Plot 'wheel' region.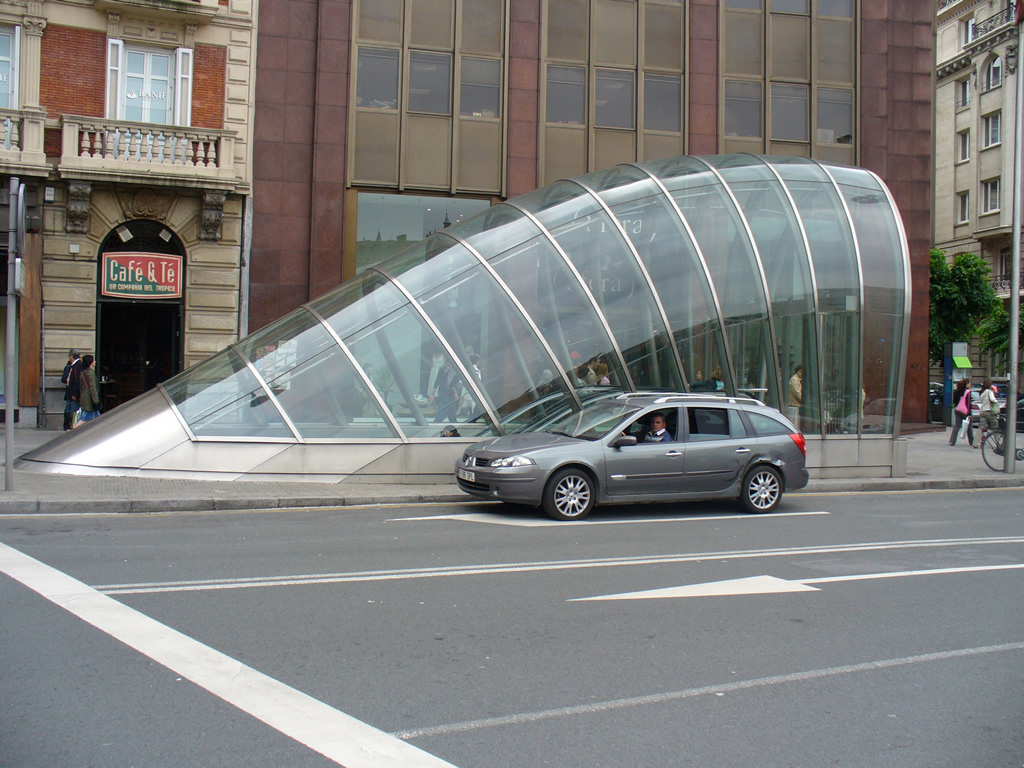
Plotted at Rect(744, 468, 786, 521).
